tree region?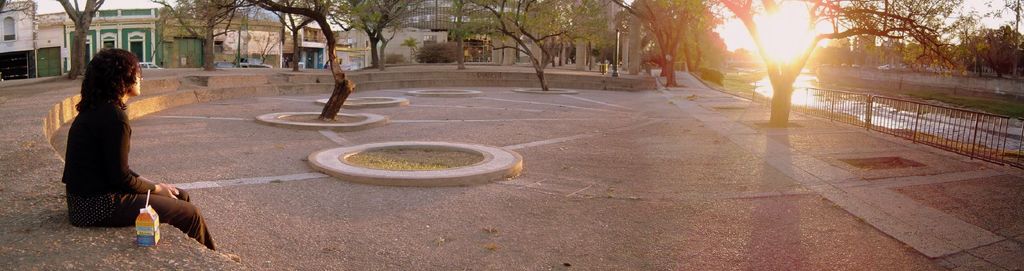
661,0,754,98
